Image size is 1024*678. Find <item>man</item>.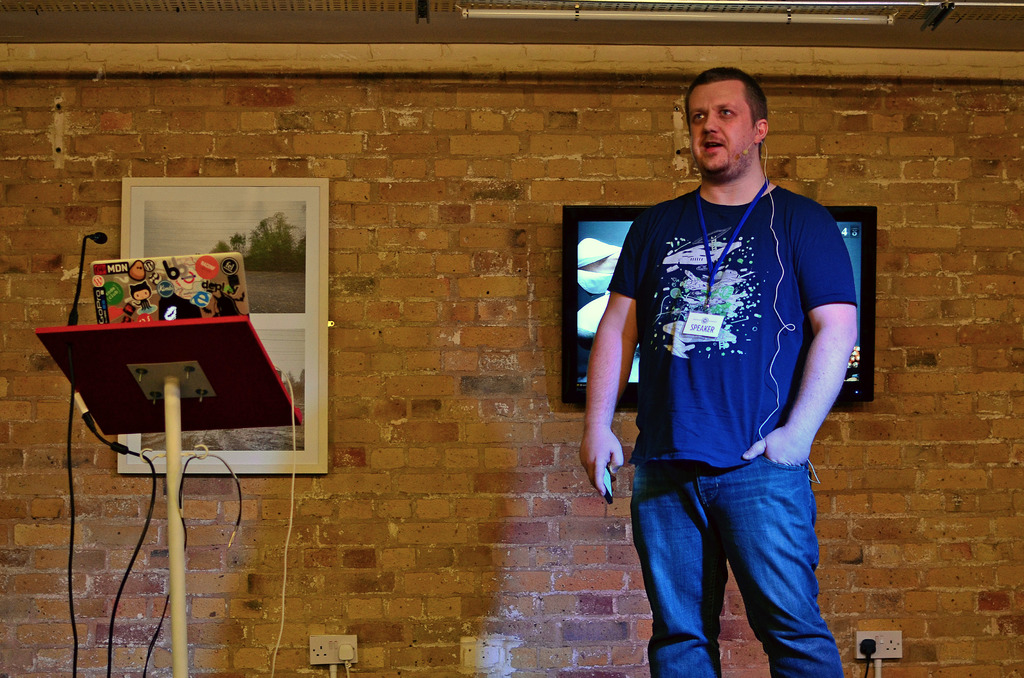
left=588, top=67, right=880, bottom=677.
